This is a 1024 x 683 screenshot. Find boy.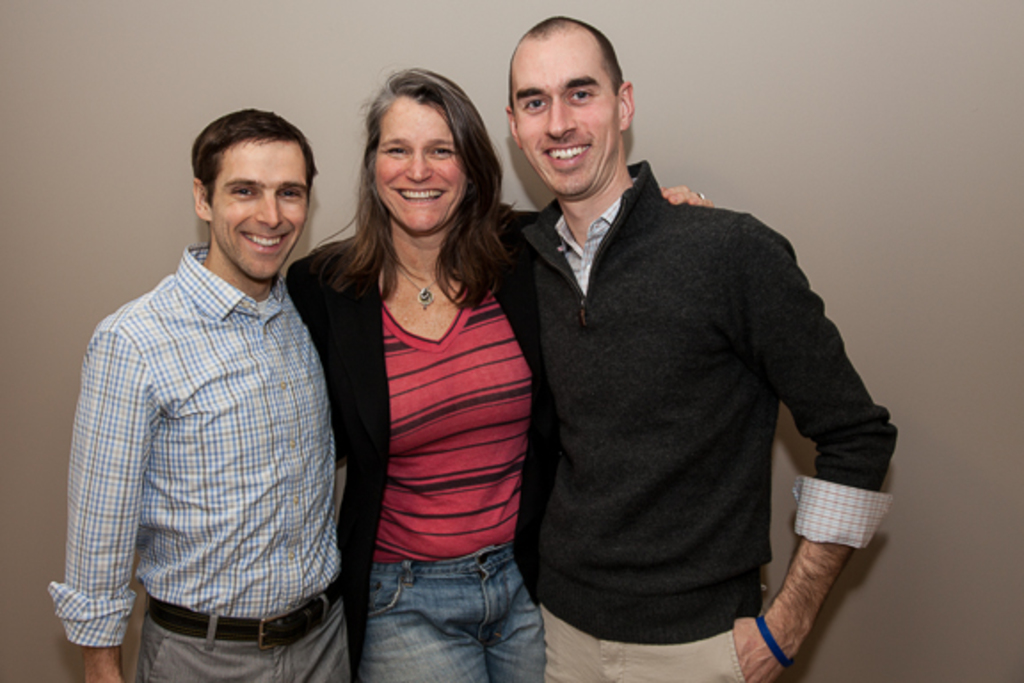
Bounding box: bbox=[503, 20, 892, 681].
